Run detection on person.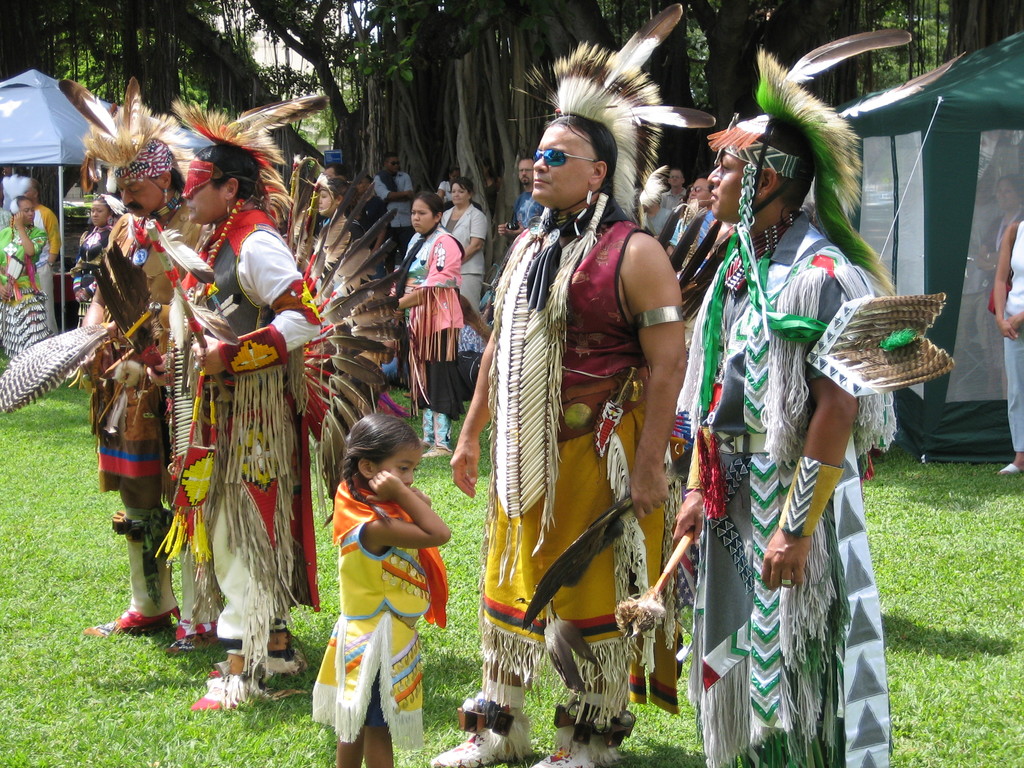
Result: 995 220 1023 477.
